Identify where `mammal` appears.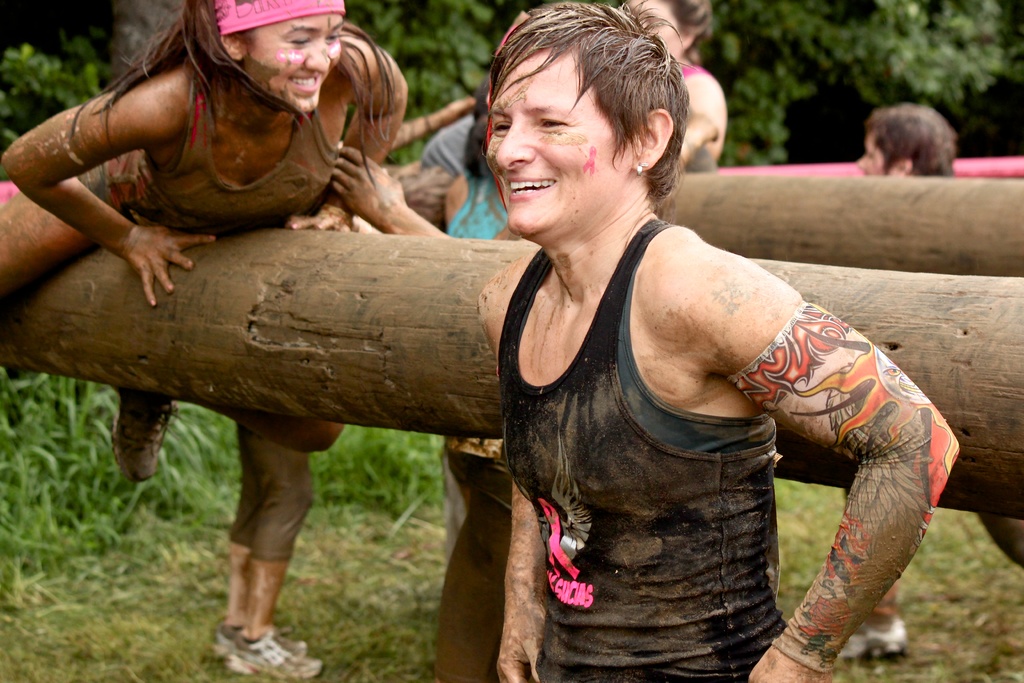
Appears at x1=616 y1=0 x2=731 y2=173.
